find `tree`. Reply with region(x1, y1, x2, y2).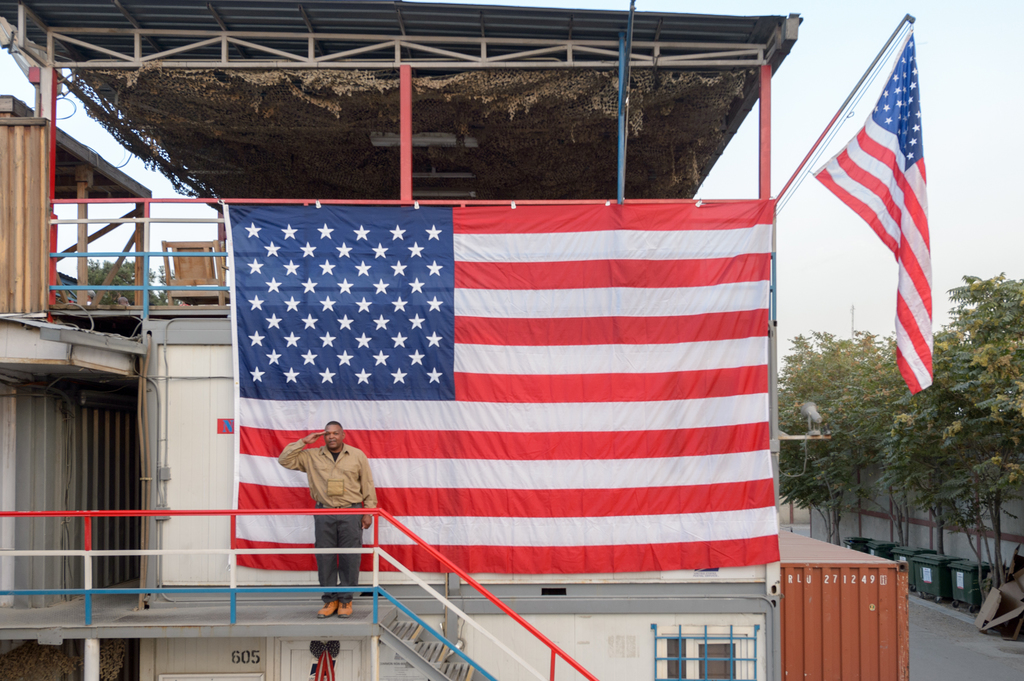
region(86, 255, 181, 314).
